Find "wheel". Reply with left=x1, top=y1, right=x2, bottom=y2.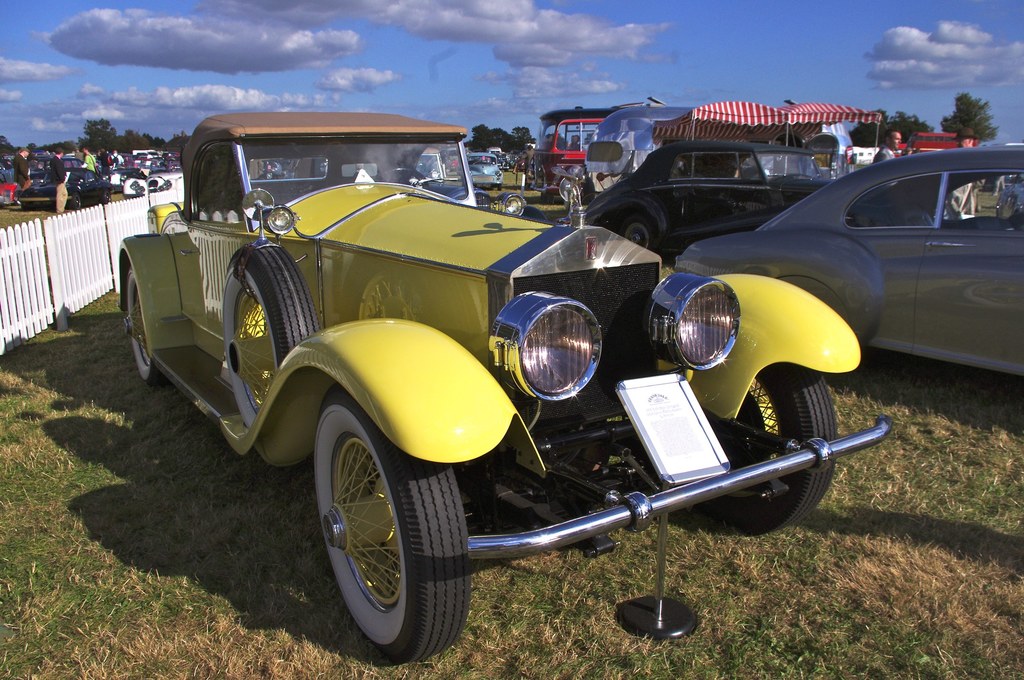
left=69, top=193, right=79, bottom=209.
